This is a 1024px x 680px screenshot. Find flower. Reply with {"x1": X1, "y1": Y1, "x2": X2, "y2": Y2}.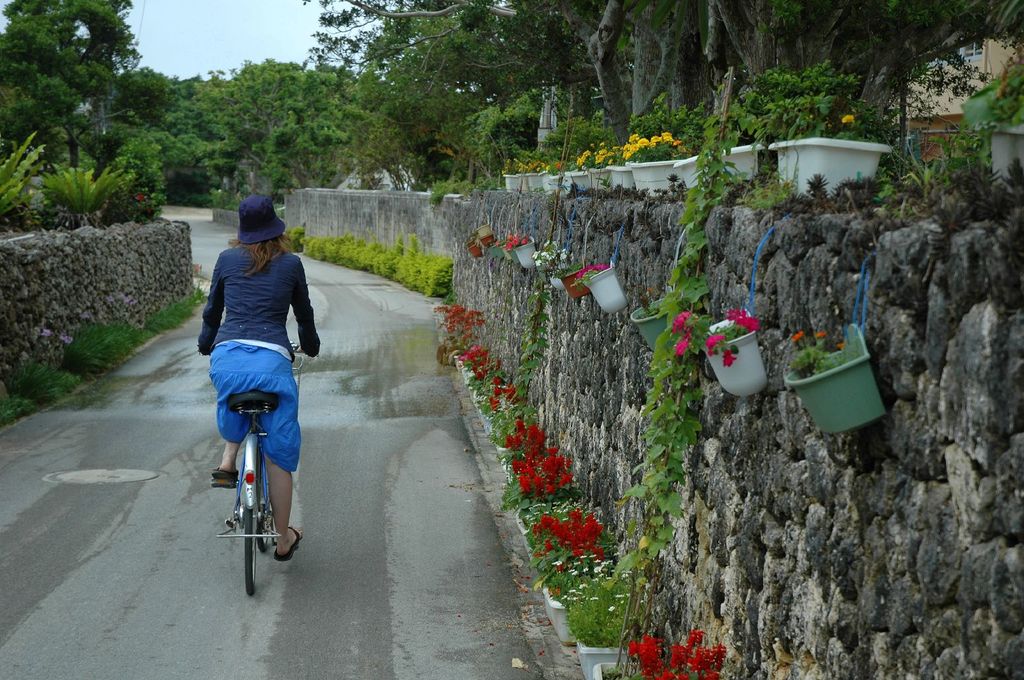
{"x1": 671, "y1": 310, "x2": 691, "y2": 329}.
